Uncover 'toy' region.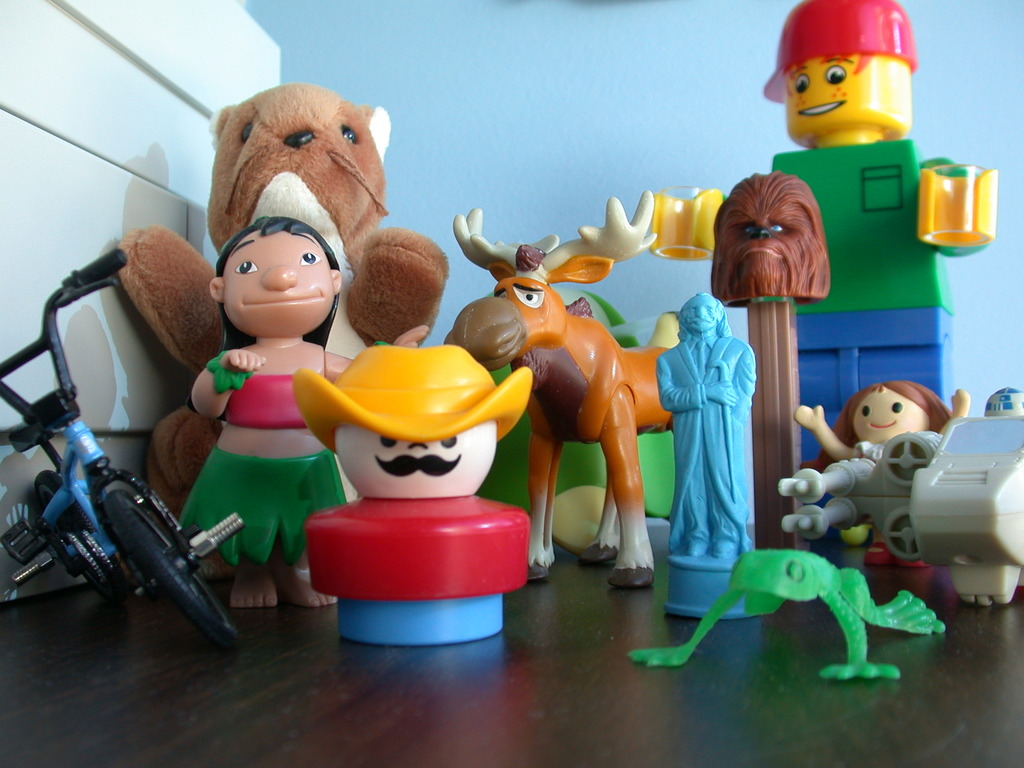
Uncovered: <region>116, 78, 451, 575</region>.
